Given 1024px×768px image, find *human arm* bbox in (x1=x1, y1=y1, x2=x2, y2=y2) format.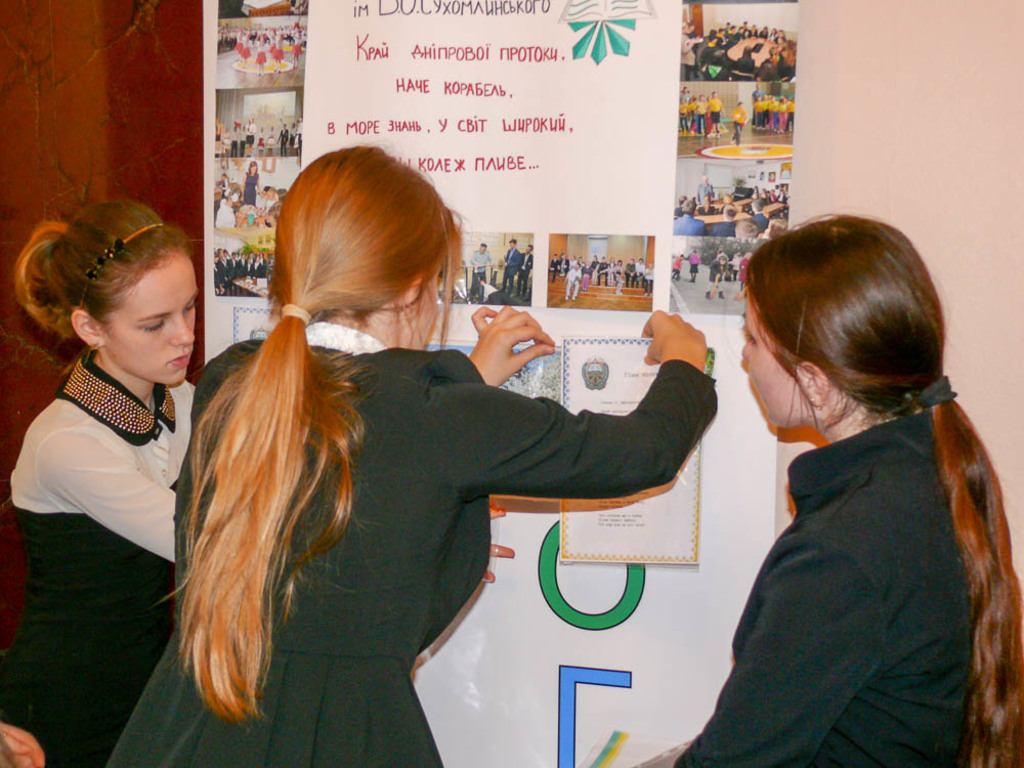
(x1=24, y1=425, x2=184, y2=565).
